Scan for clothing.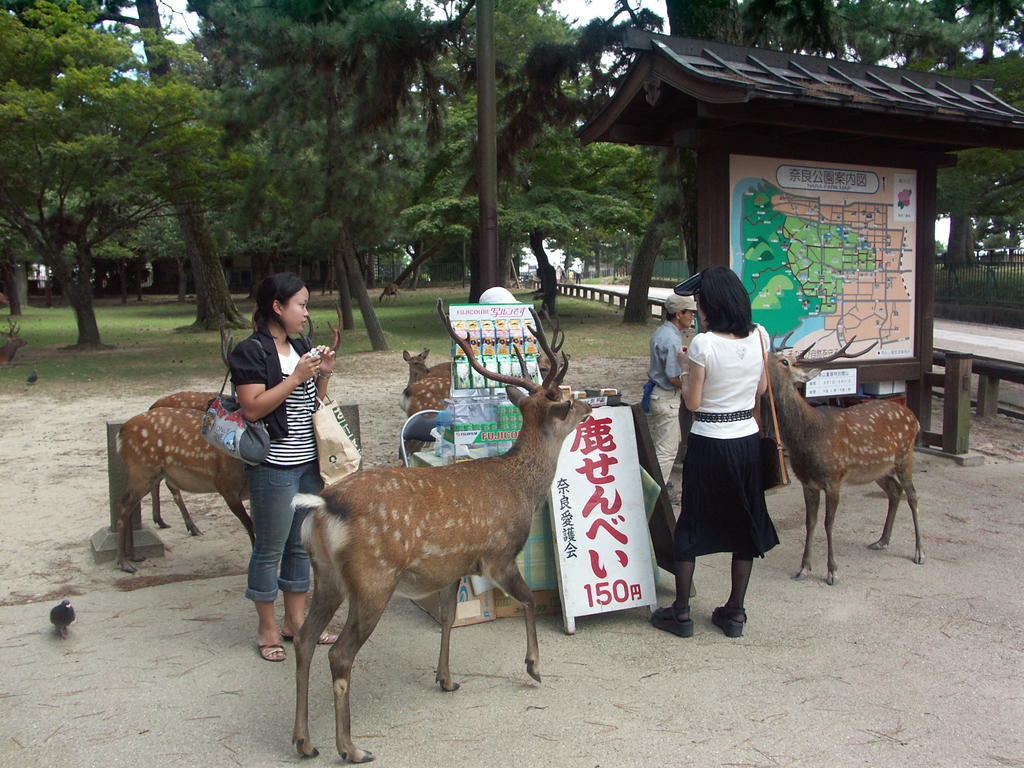
Scan result: select_region(227, 321, 328, 607).
